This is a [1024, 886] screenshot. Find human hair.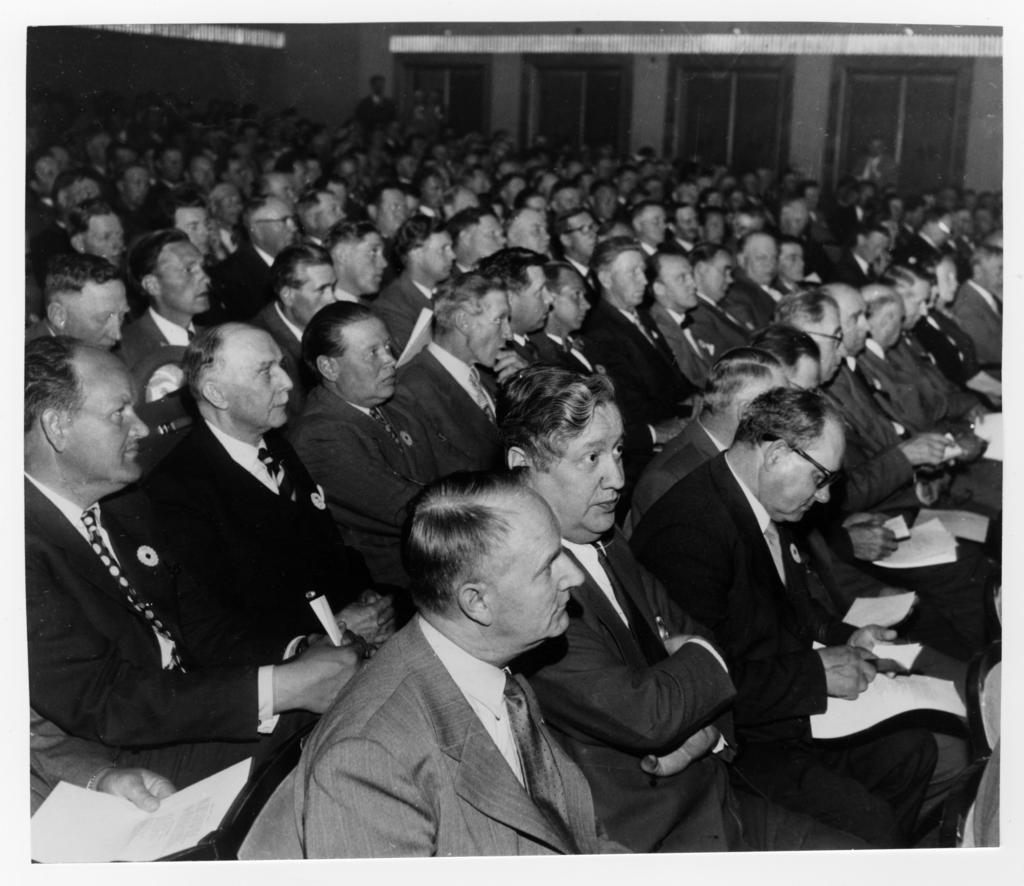
Bounding box: (x1=924, y1=206, x2=954, y2=224).
